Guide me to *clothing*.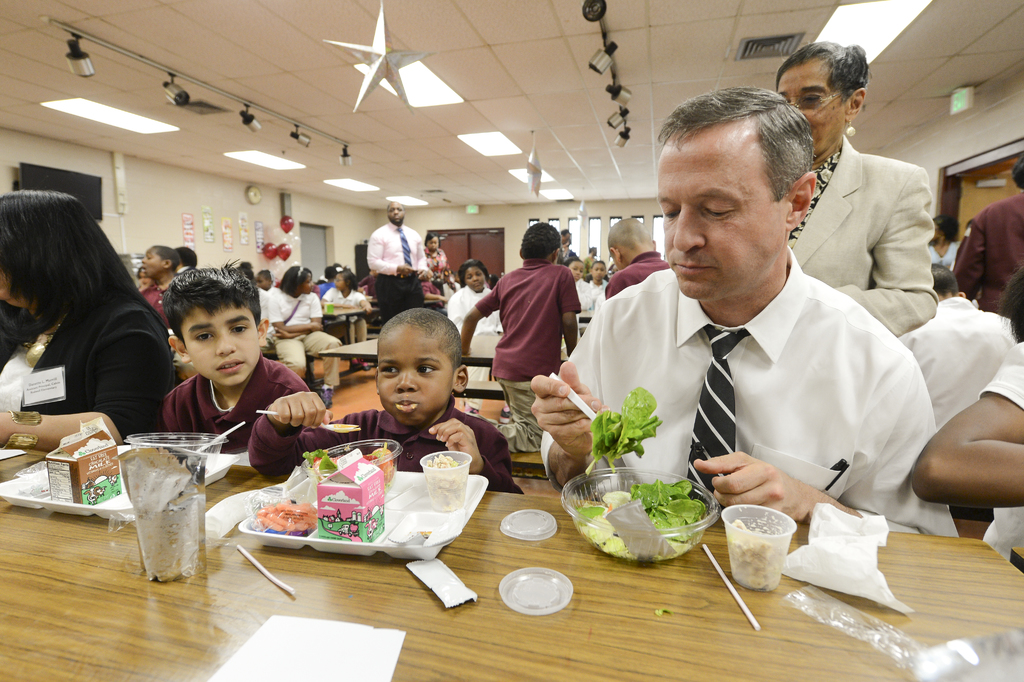
Guidance: box(792, 140, 936, 322).
